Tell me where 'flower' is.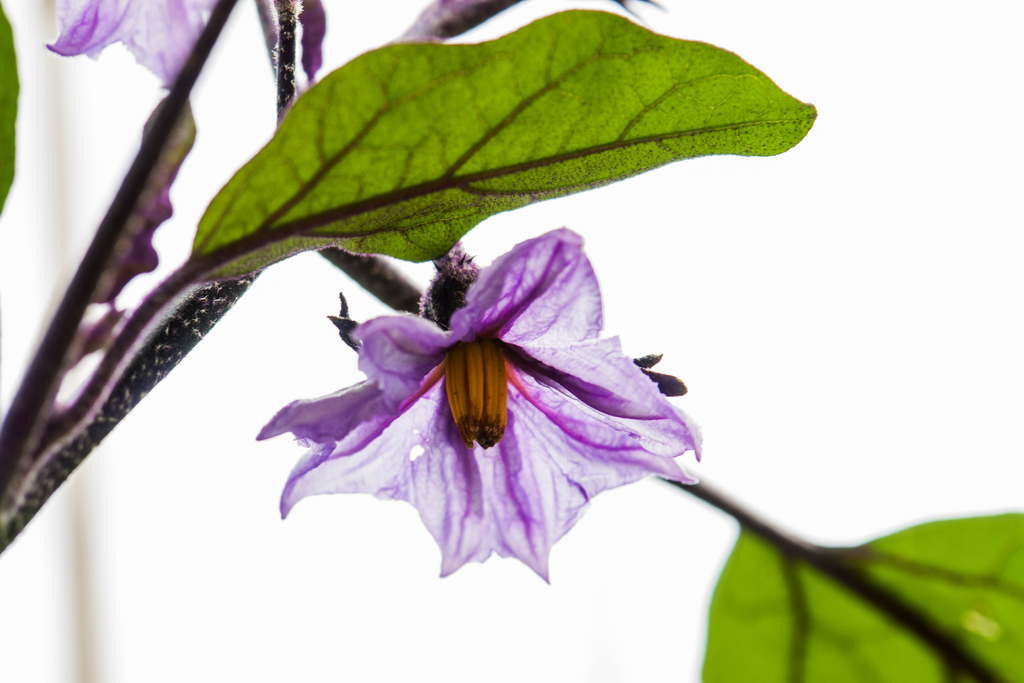
'flower' is at (left=260, top=239, right=701, bottom=591).
